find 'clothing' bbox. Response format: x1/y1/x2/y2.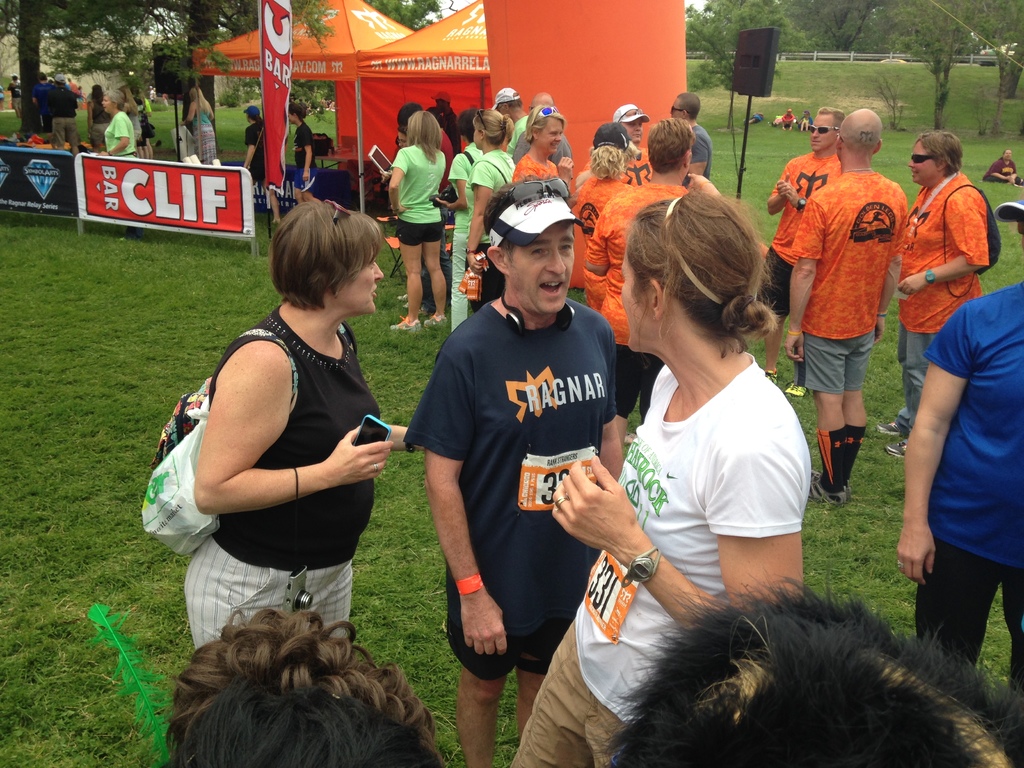
758/145/844/319.
